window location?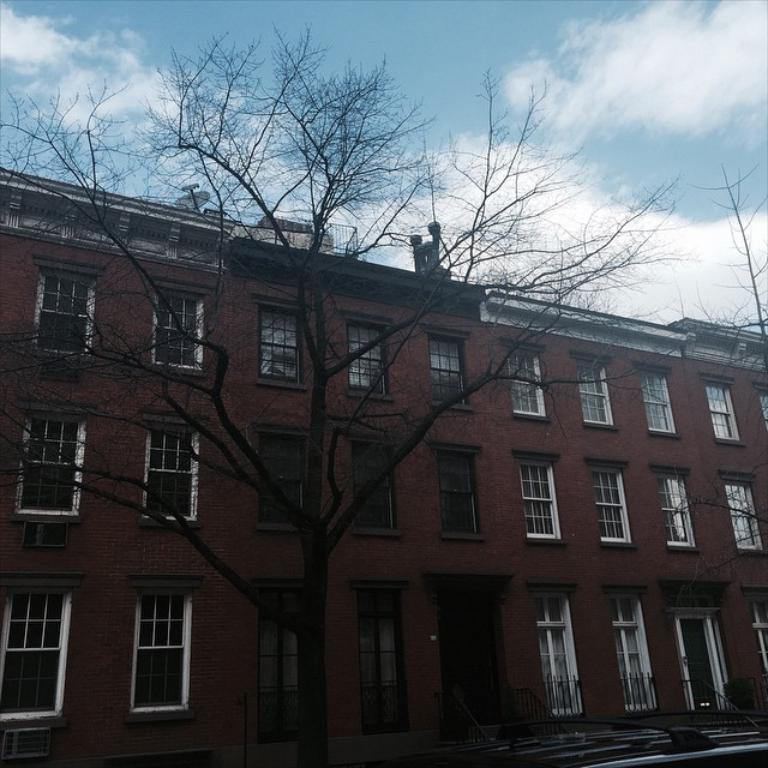
752/380/767/428
